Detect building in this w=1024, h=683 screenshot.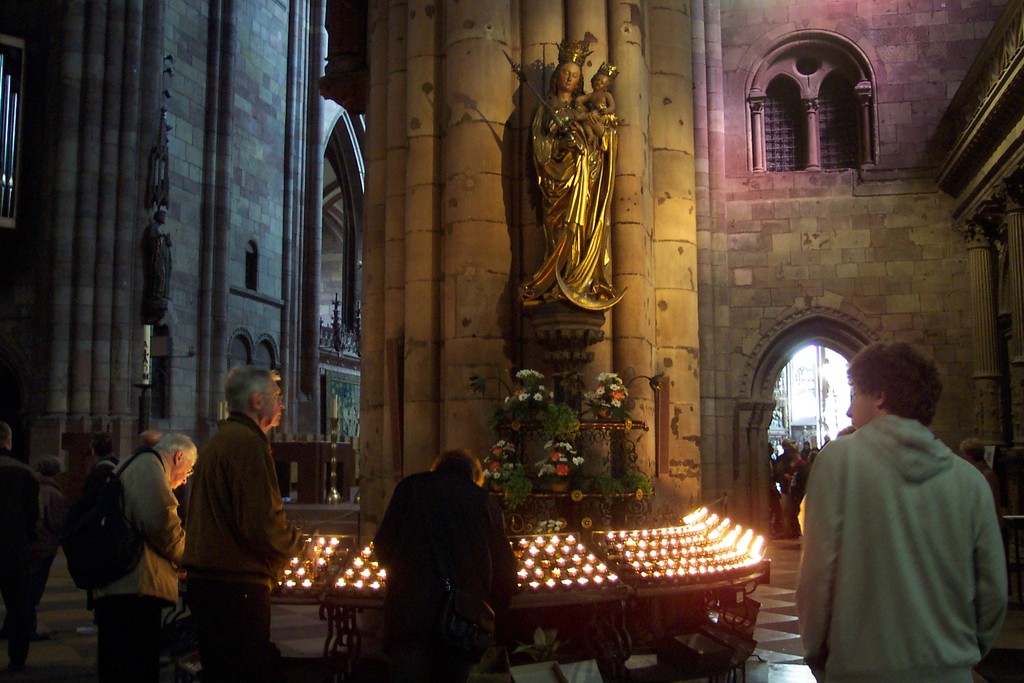
Detection: (0, 0, 1023, 680).
